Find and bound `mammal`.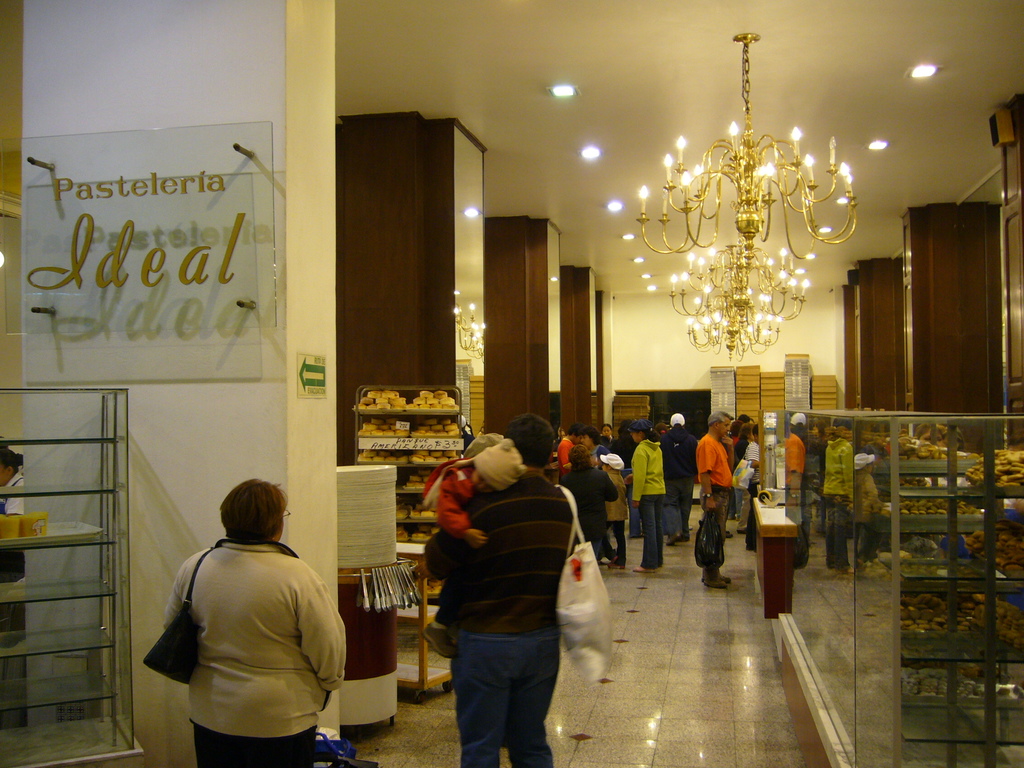
Bound: (x1=134, y1=481, x2=362, y2=763).
